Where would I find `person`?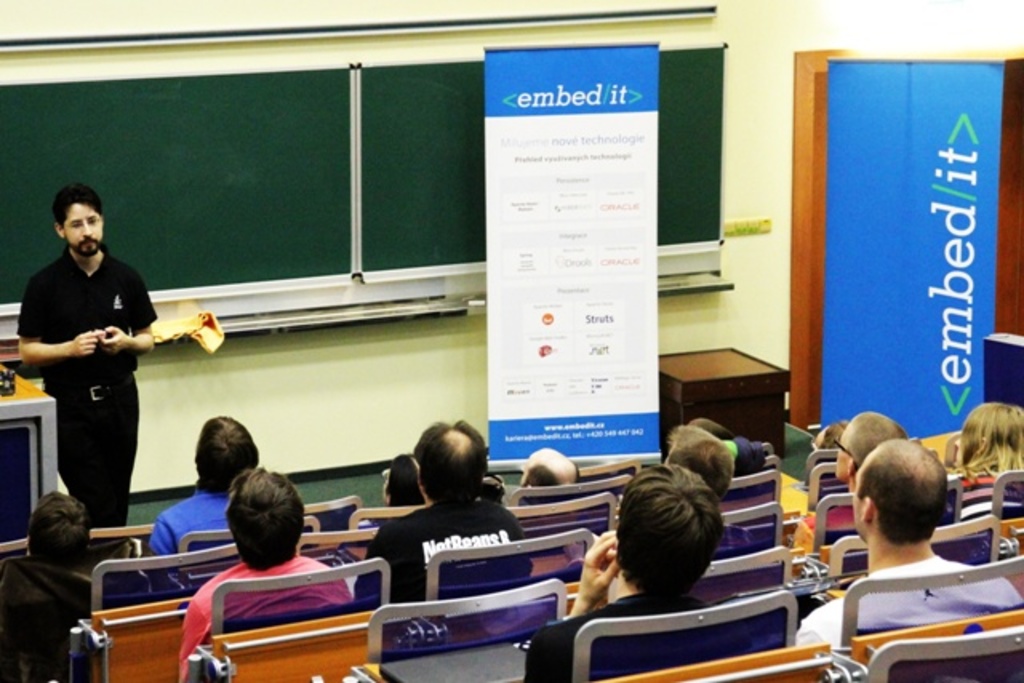
At BBox(128, 417, 266, 560).
